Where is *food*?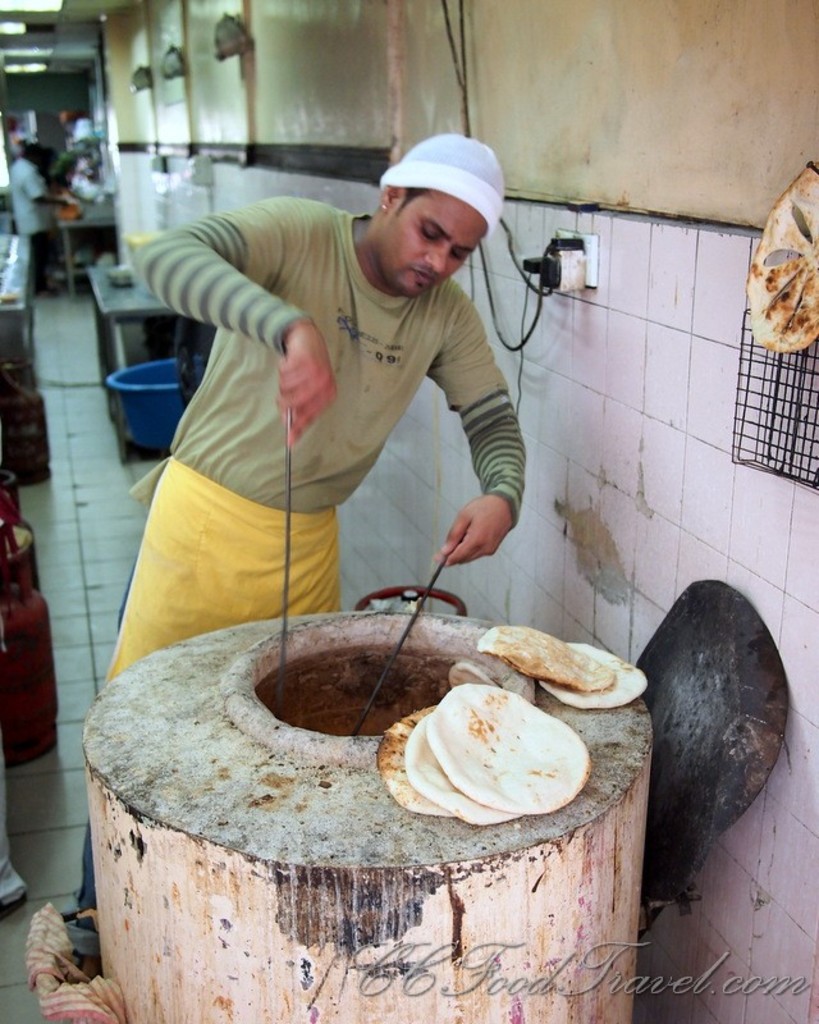
<bbox>372, 704, 453, 817</bbox>.
